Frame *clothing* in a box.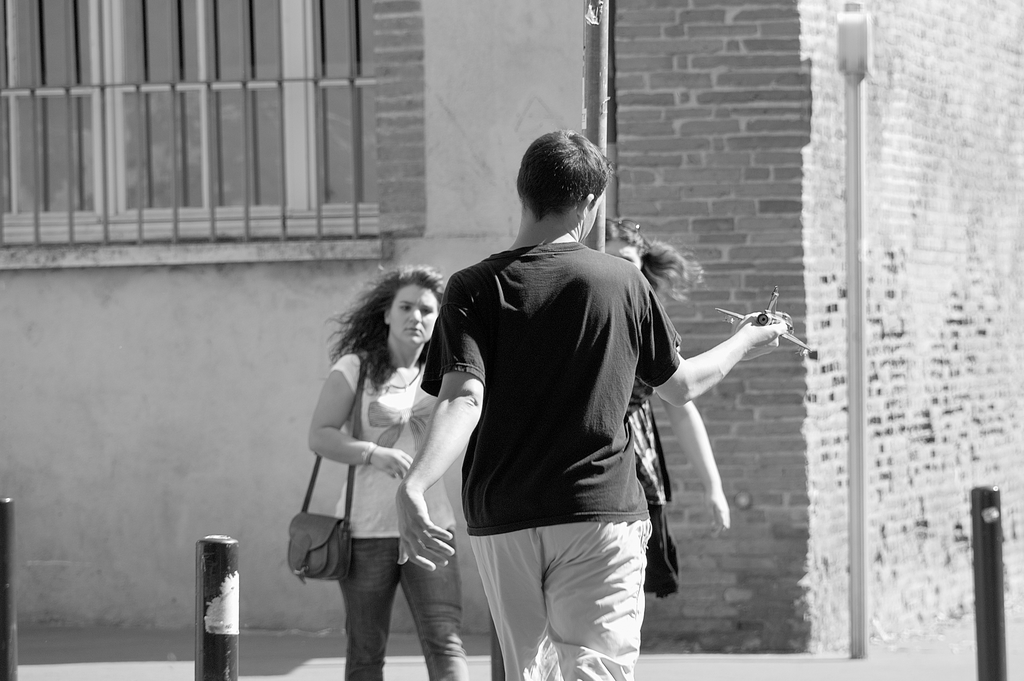
Rect(421, 235, 689, 534).
